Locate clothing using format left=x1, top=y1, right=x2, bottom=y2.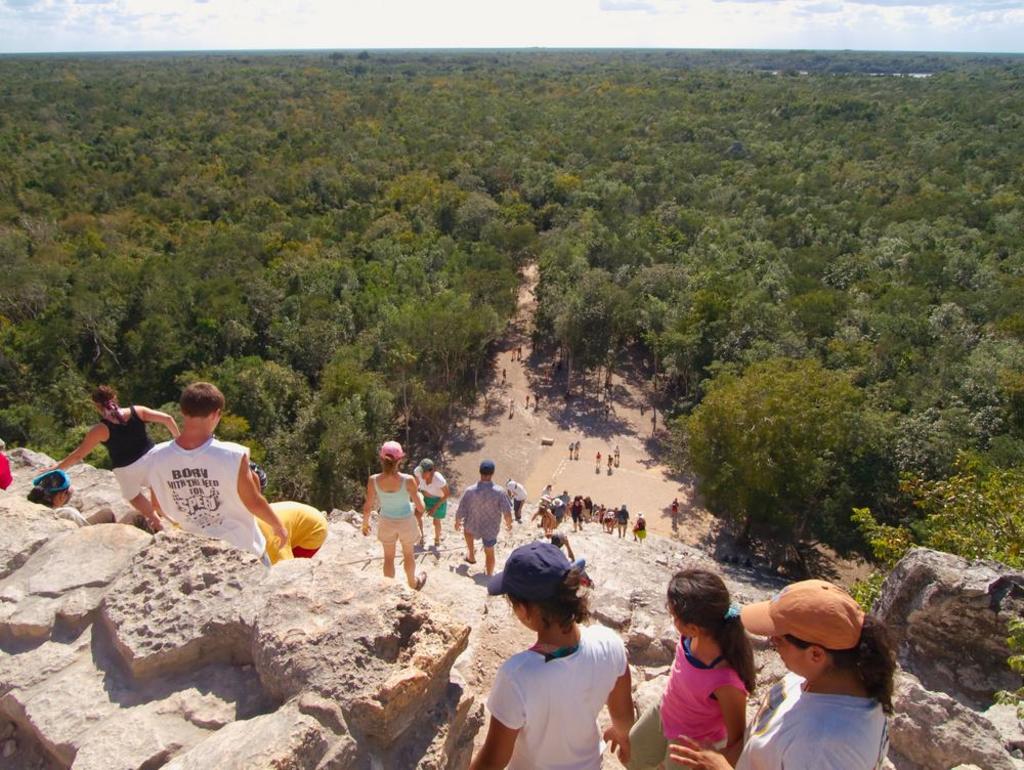
left=375, top=468, right=422, bottom=517.
